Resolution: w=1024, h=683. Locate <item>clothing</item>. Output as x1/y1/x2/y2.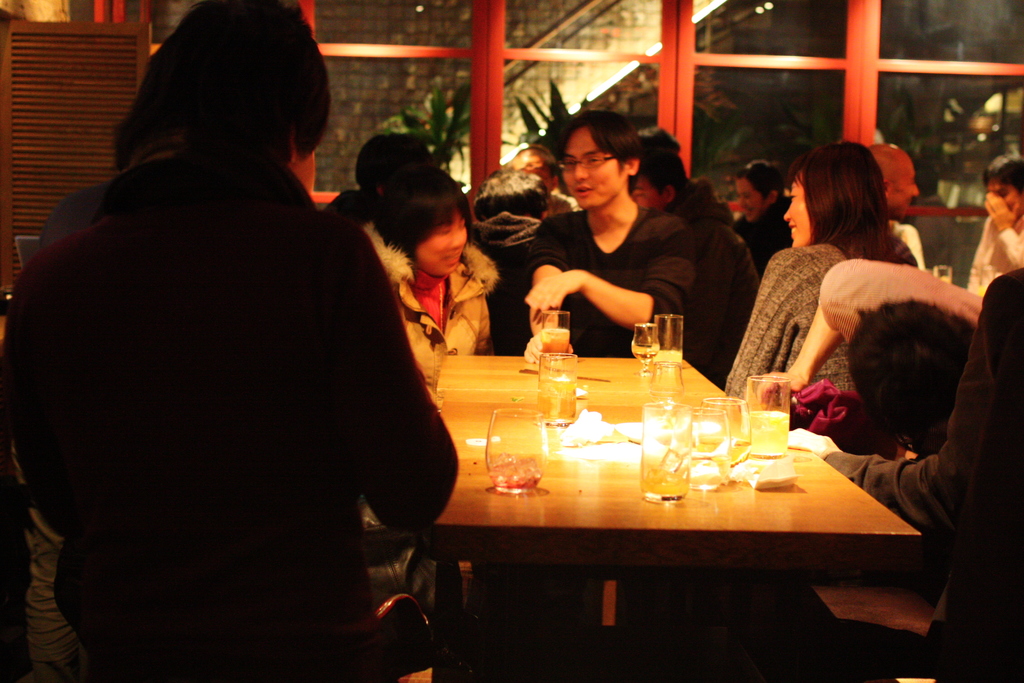
823/258/1023/682.
